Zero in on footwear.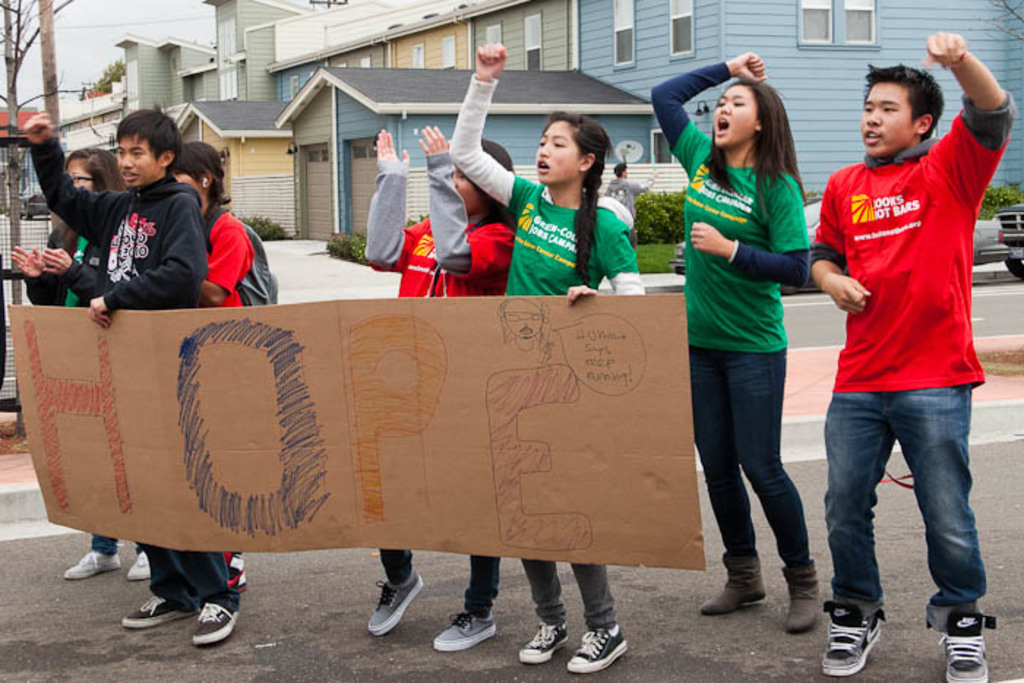
Zeroed in: [925,603,996,682].
